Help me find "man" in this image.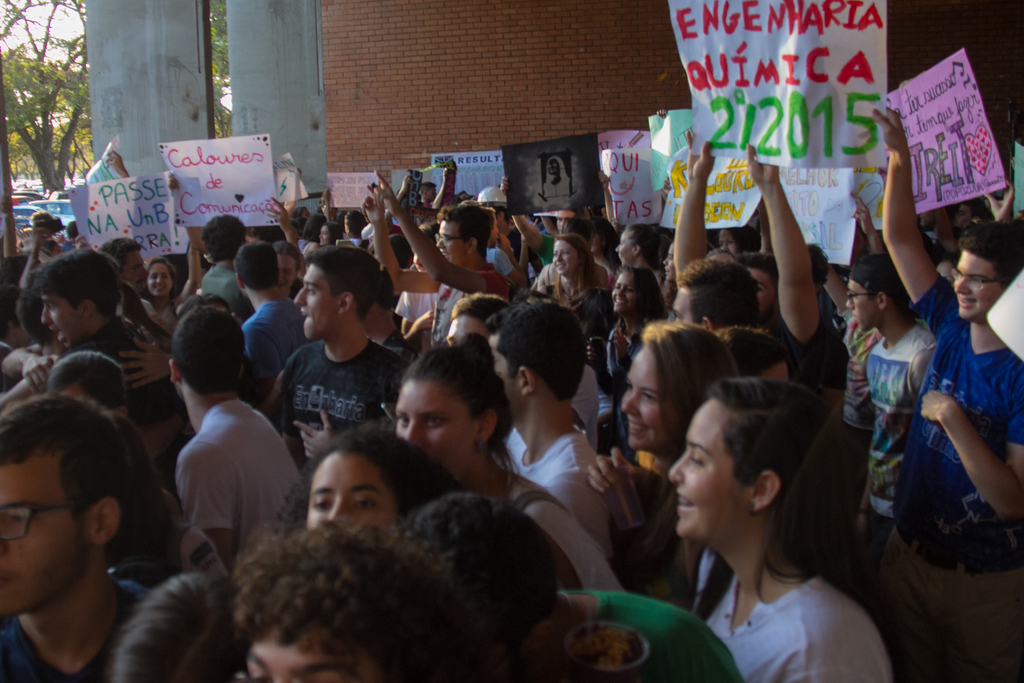
Found it: {"left": 244, "top": 243, "right": 308, "bottom": 388}.
